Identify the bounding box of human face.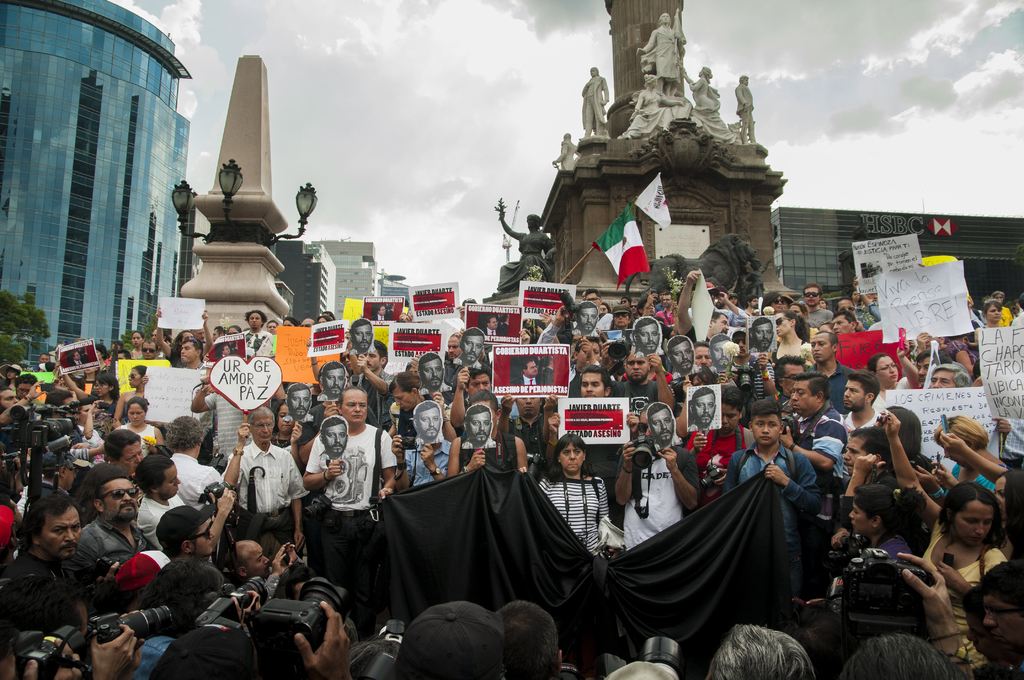
bbox=(753, 413, 781, 446).
